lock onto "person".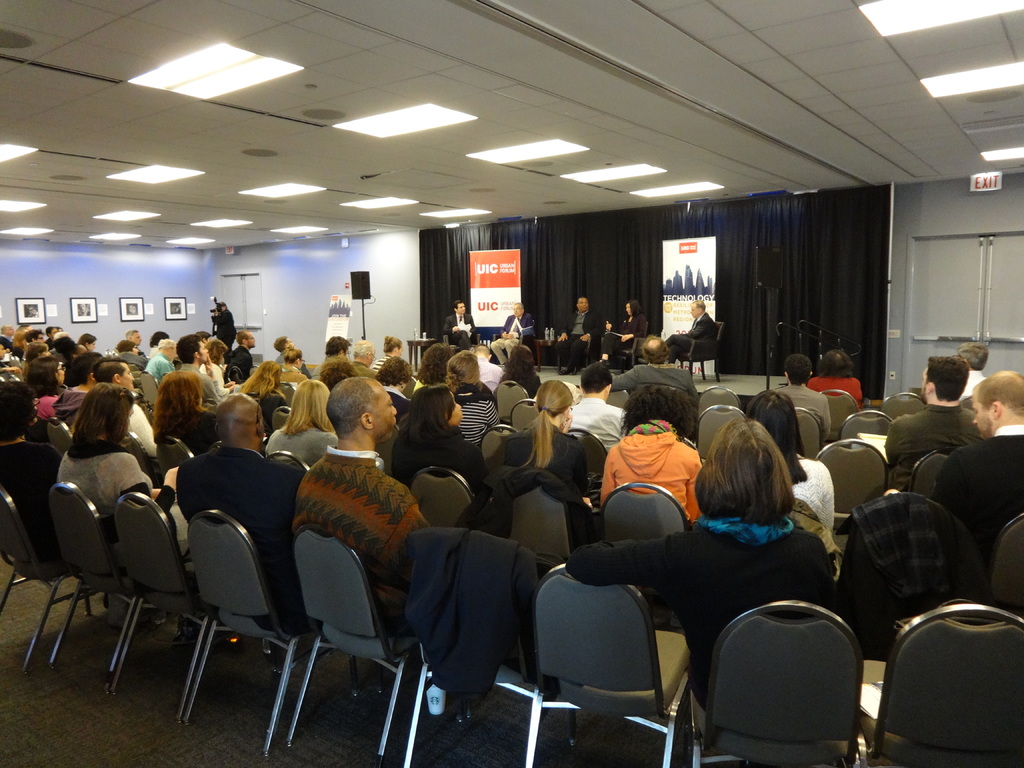
Locked: (x1=442, y1=301, x2=477, y2=349).
